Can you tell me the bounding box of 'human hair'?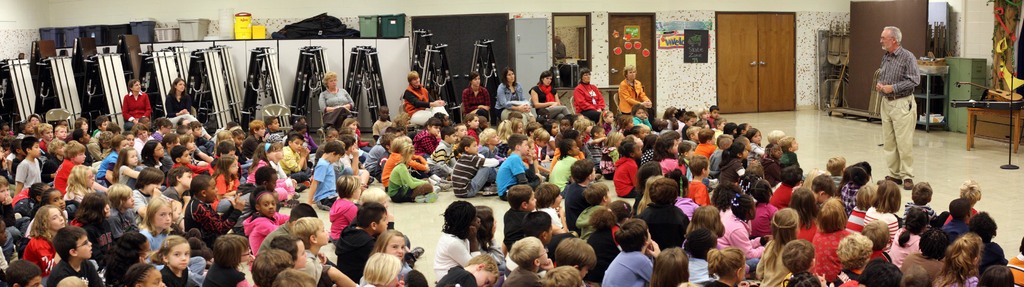
l=624, t=66, r=639, b=76.
